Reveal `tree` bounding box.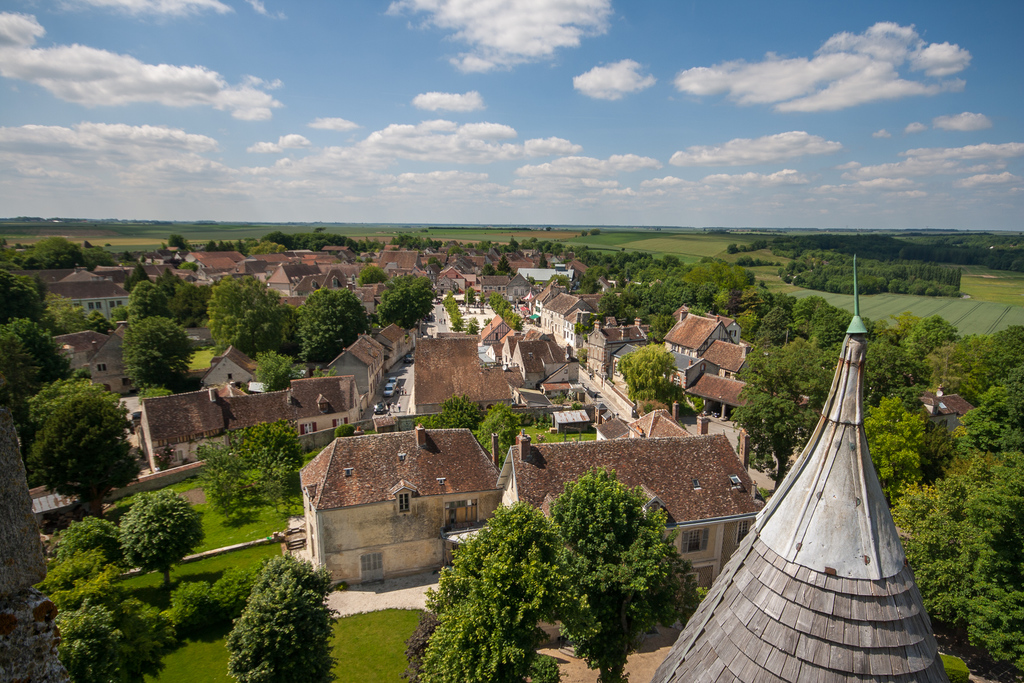
Revealed: detection(465, 393, 530, 462).
